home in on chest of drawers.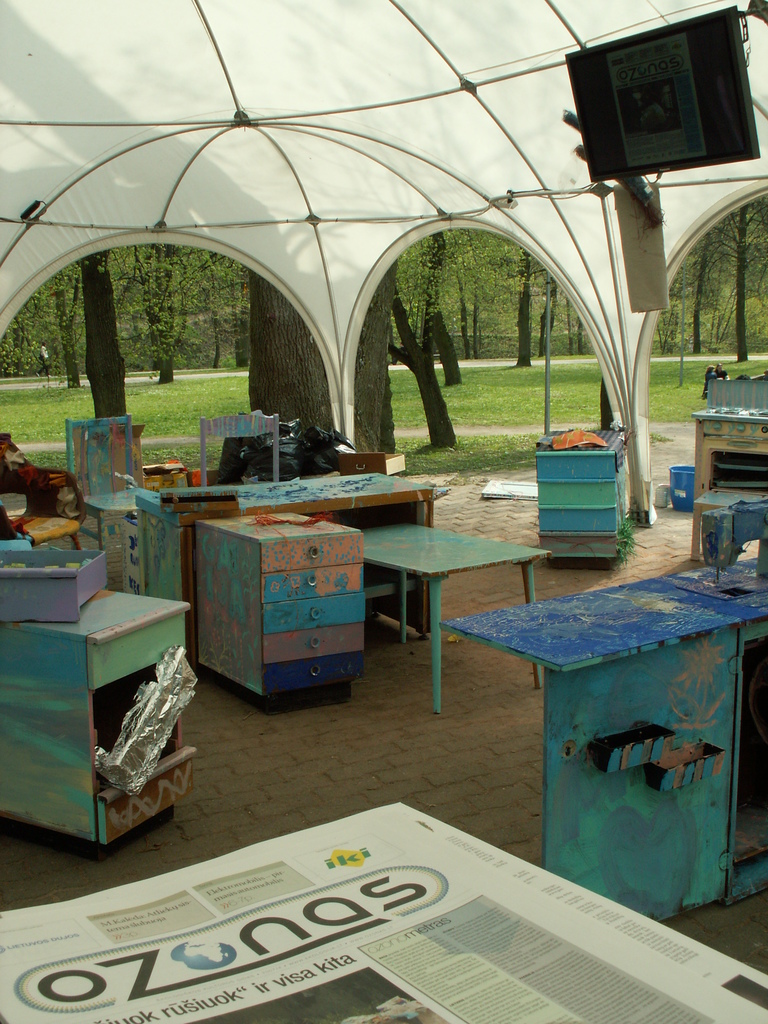
Homed in at l=529, t=428, r=625, b=574.
